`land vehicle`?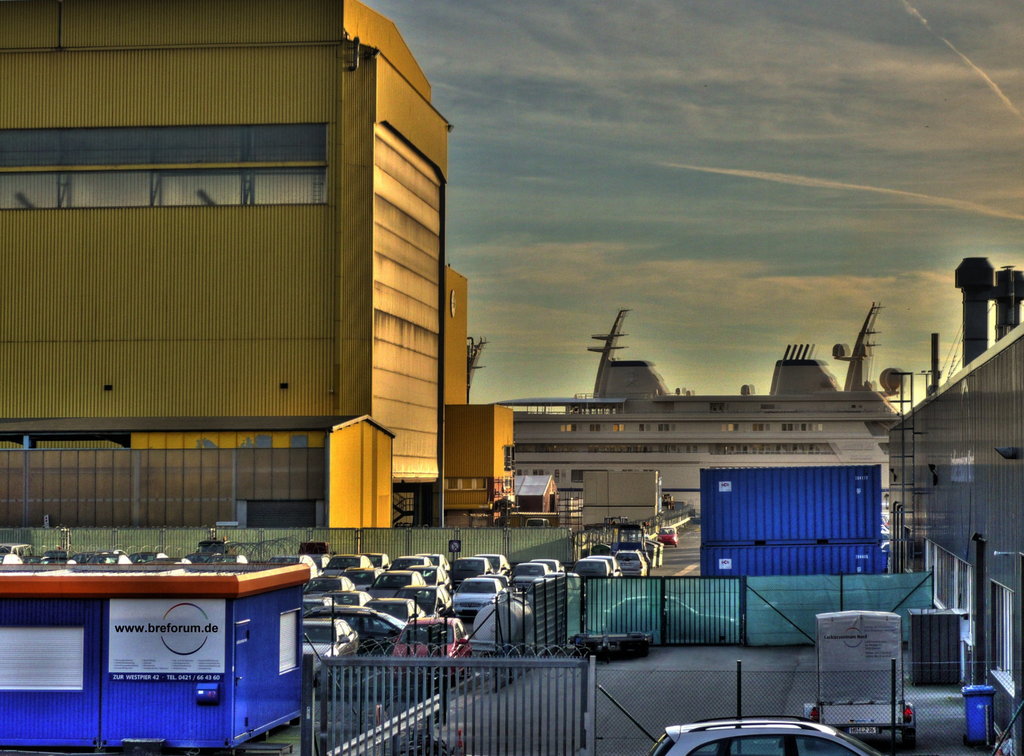
locate(205, 552, 250, 564)
